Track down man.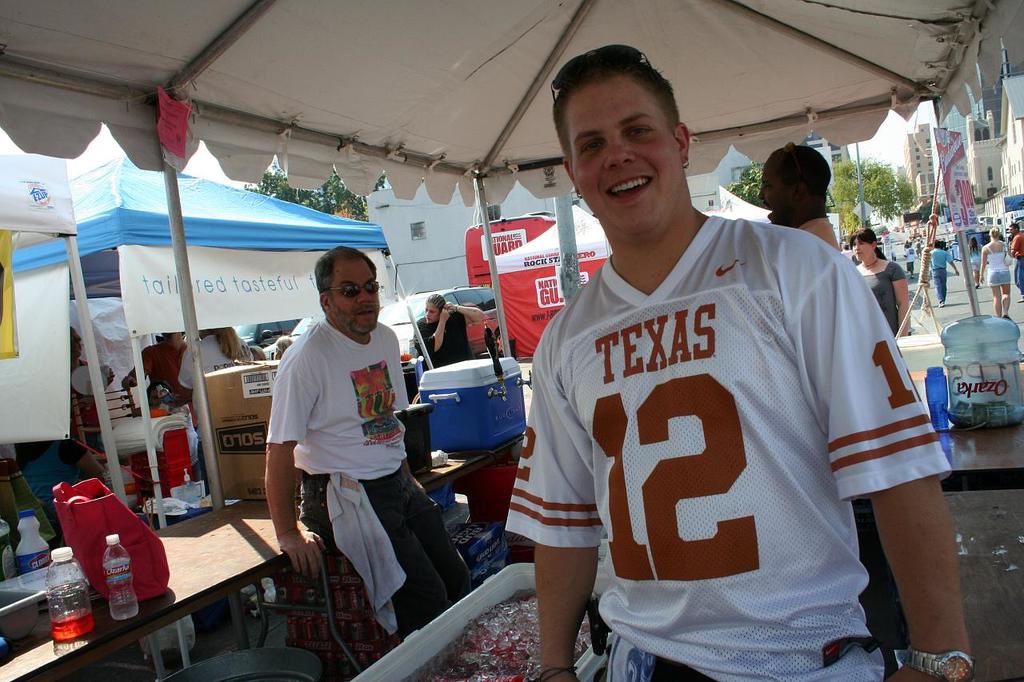
Tracked to <region>253, 243, 446, 633</region>.
